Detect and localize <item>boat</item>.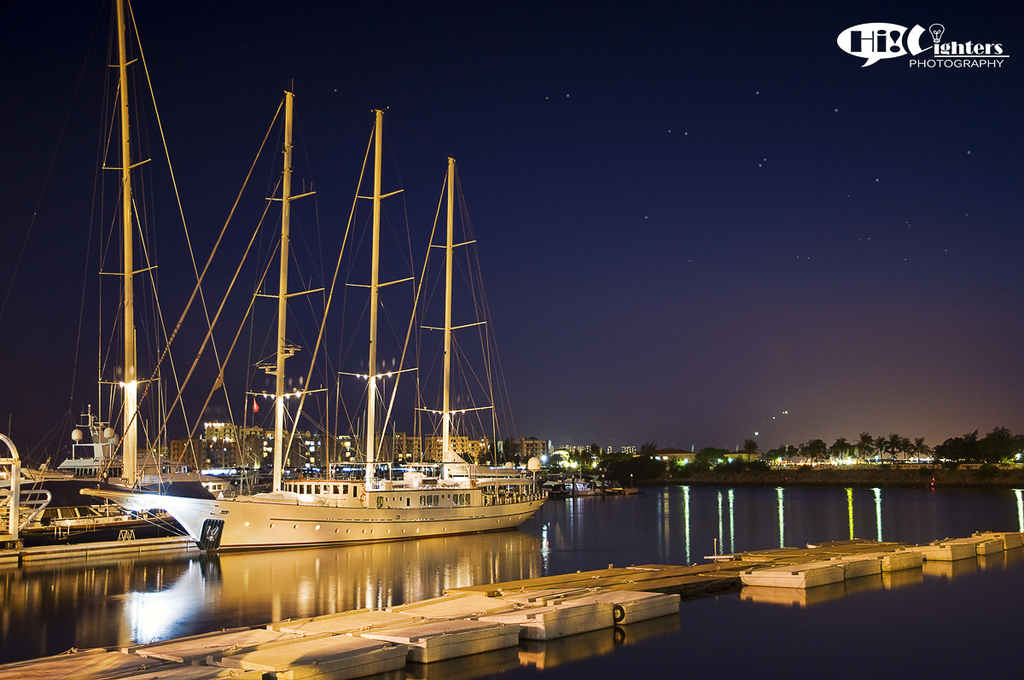
Localized at BBox(0, 0, 255, 663).
